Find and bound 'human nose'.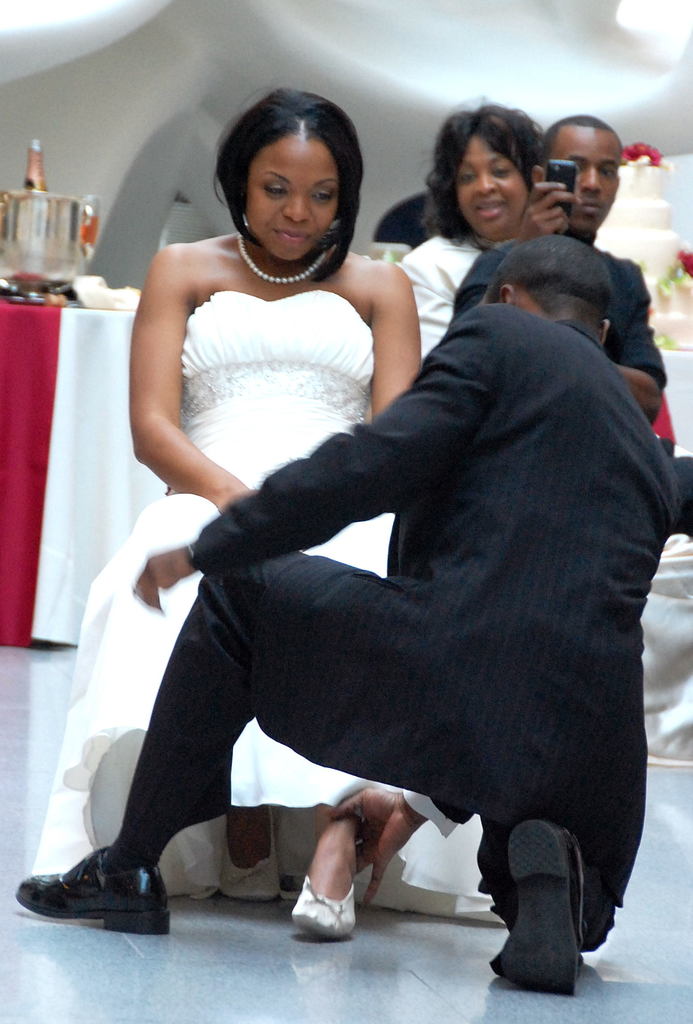
Bound: <region>284, 187, 310, 221</region>.
